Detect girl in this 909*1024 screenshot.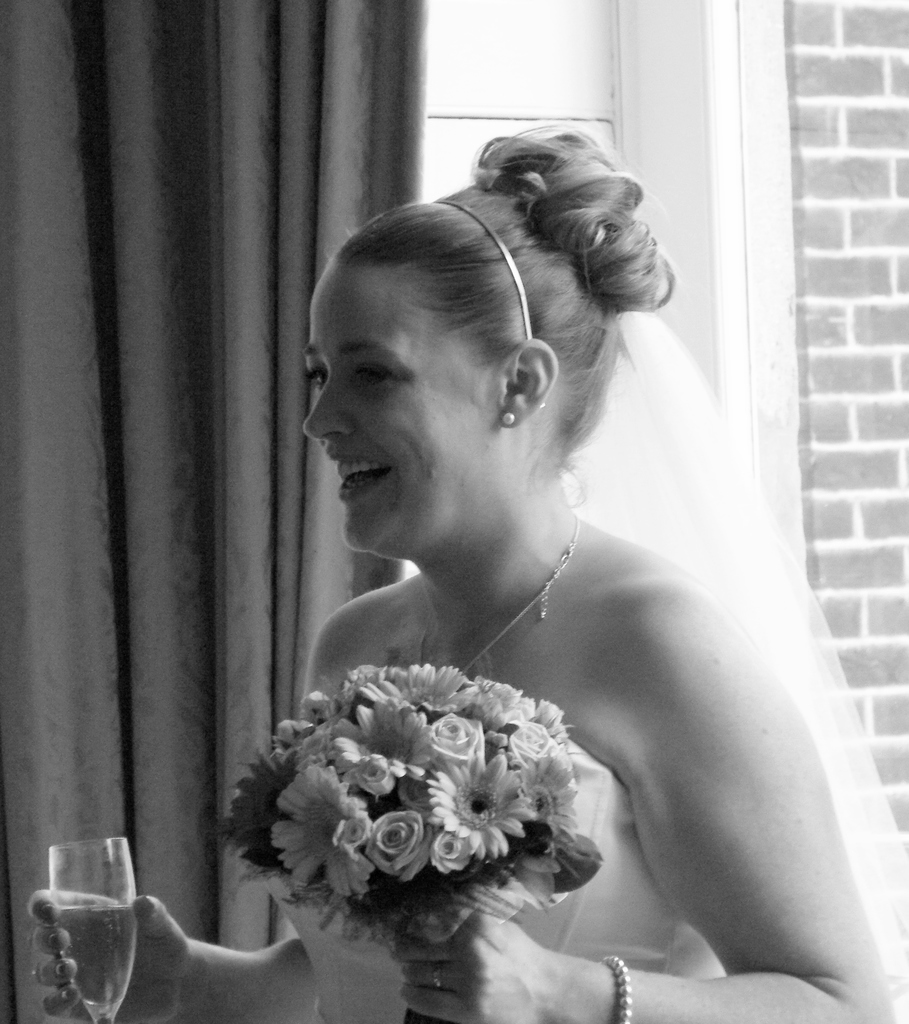
Detection: select_region(32, 131, 892, 1023).
